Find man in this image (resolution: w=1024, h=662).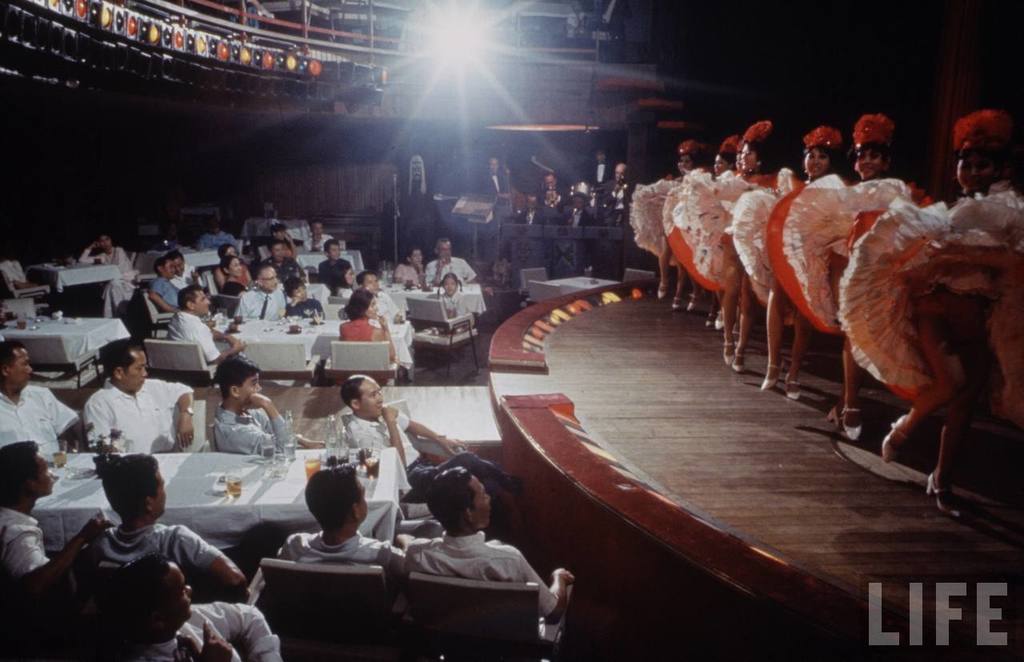
0/442/119/588.
